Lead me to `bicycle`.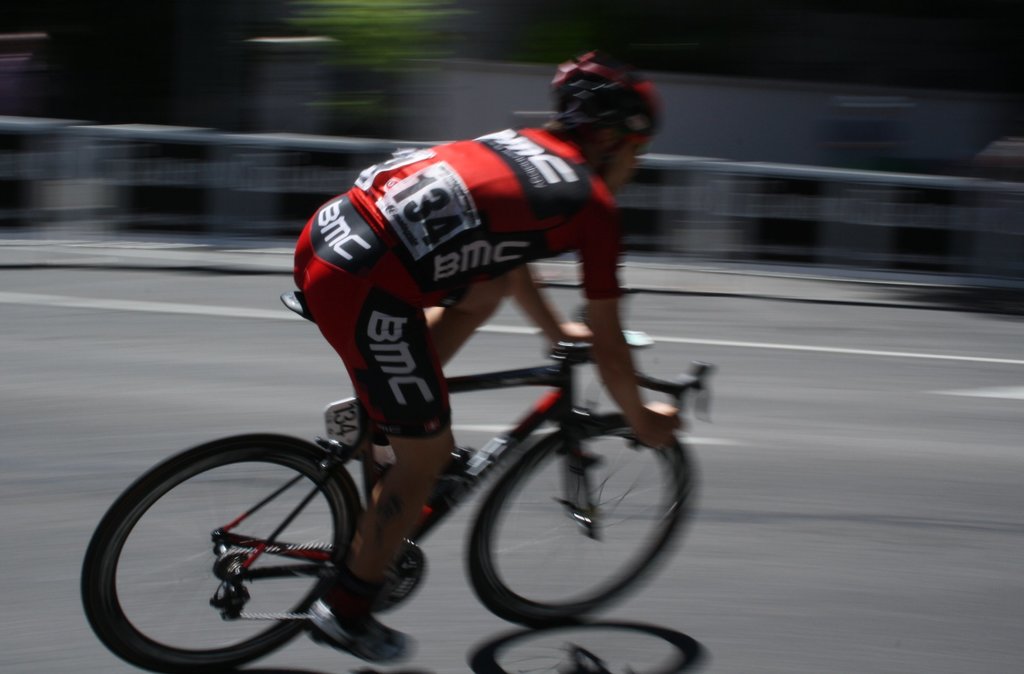
Lead to 104,288,735,642.
